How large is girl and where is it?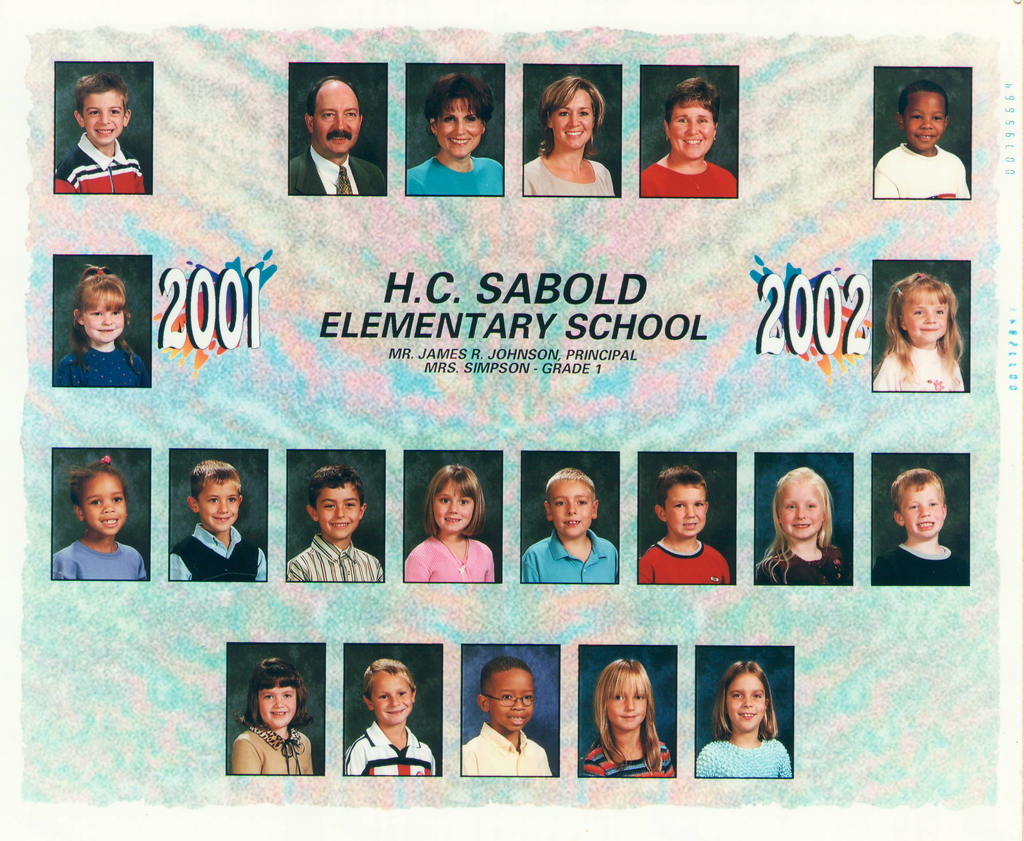
Bounding box: (x1=521, y1=76, x2=613, y2=200).
